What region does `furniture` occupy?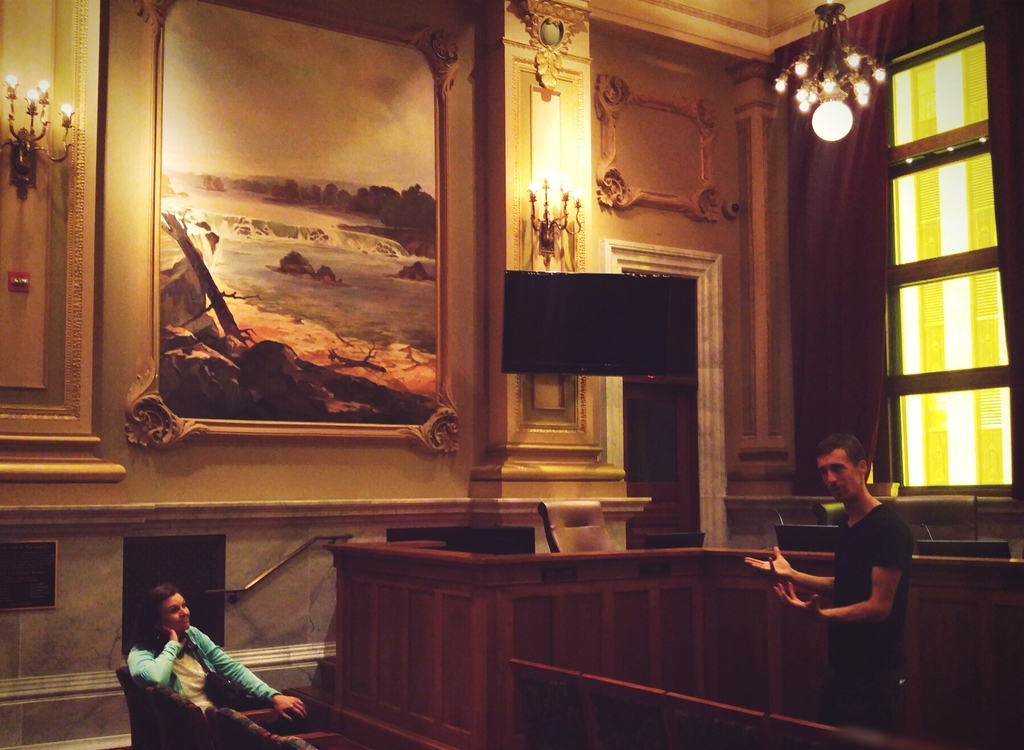
bbox=(118, 662, 283, 749).
